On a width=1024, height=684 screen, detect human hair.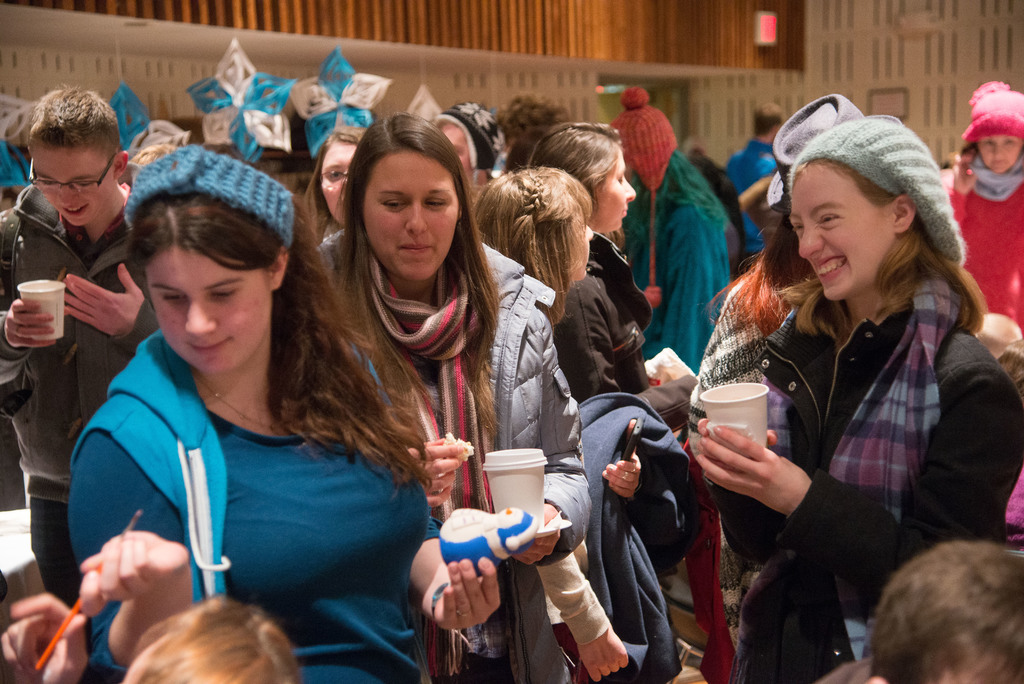
533, 120, 625, 195.
